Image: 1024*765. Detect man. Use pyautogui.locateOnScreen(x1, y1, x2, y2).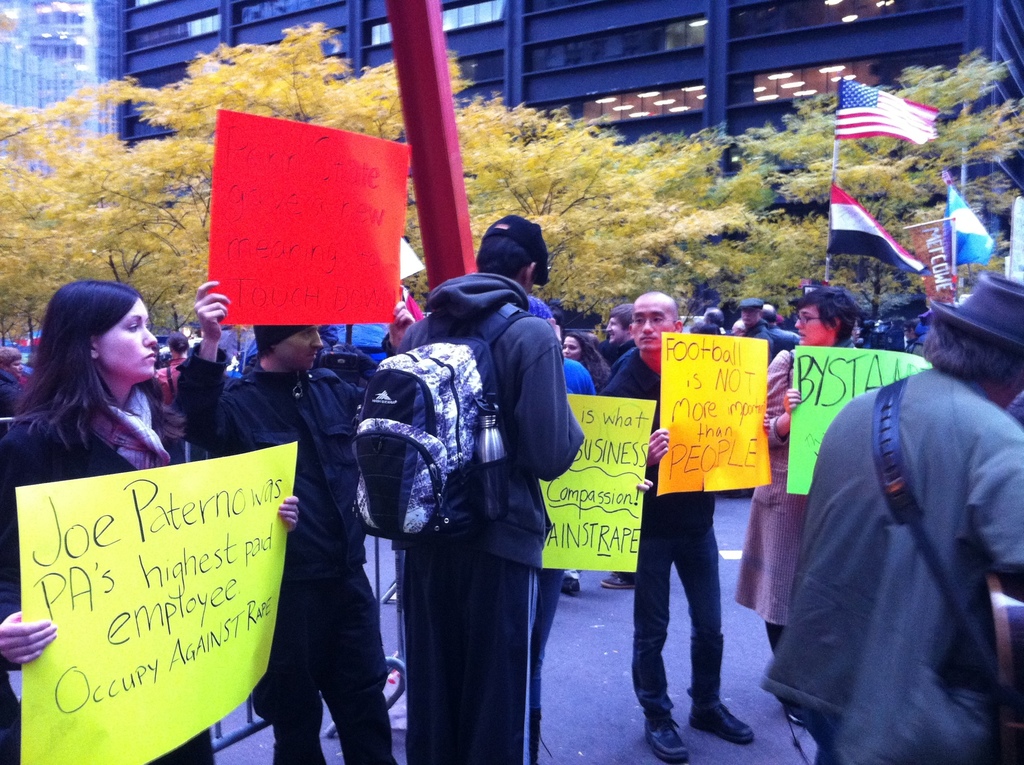
pyautogui.locateOnScreen(756, 272, 1023, 764).
